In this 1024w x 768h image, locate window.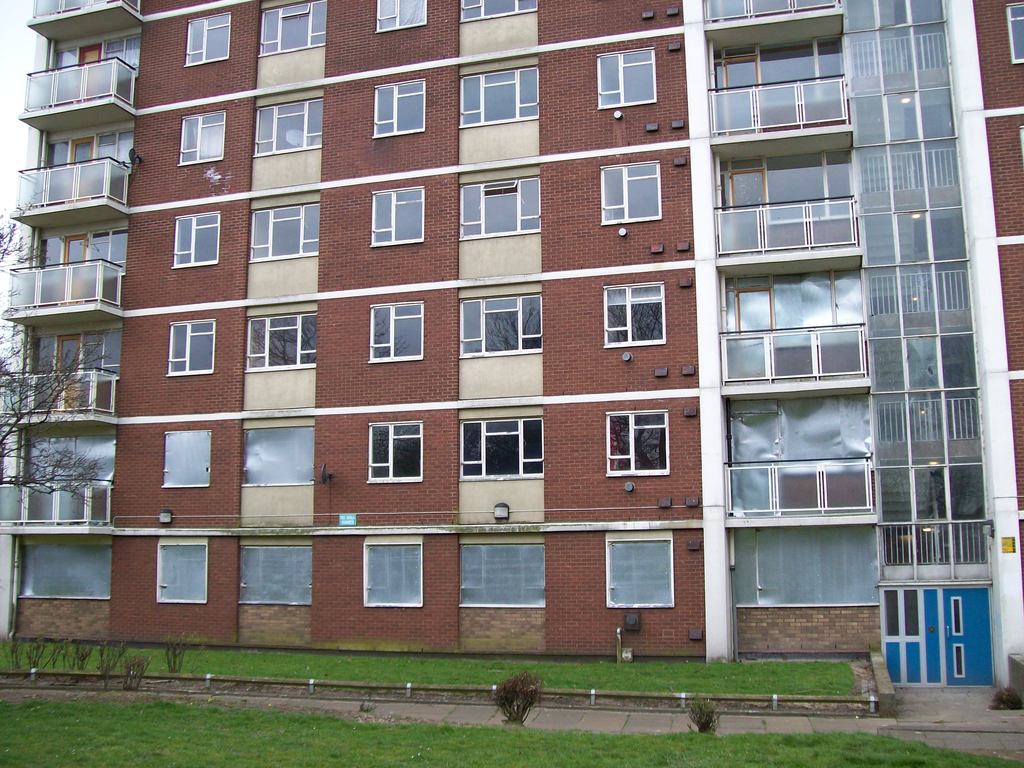
Bounding box: [x1=171, y1=214, x2=217, y2=276].
